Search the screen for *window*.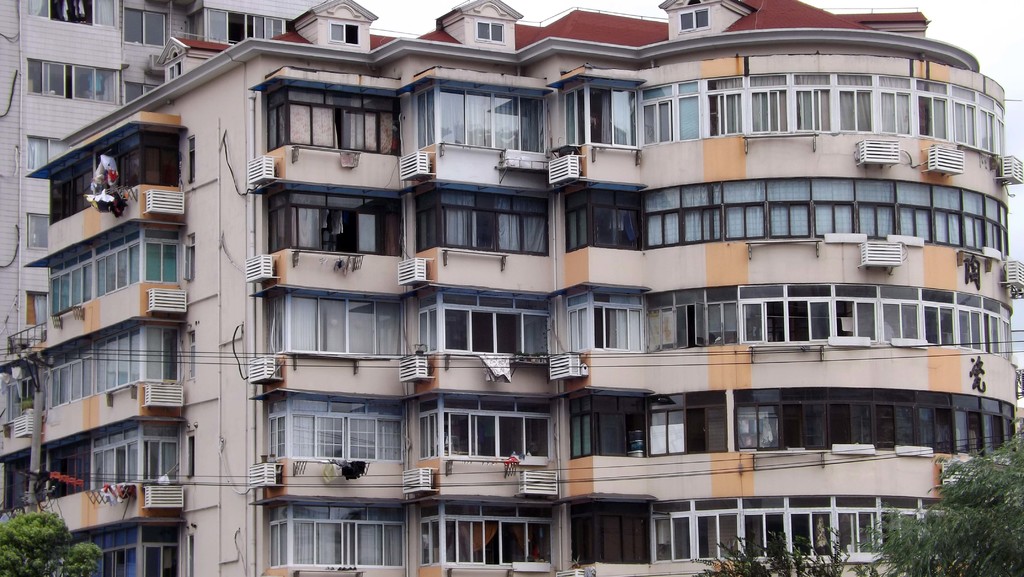
Found at <box>561,386,663,460</box>.
